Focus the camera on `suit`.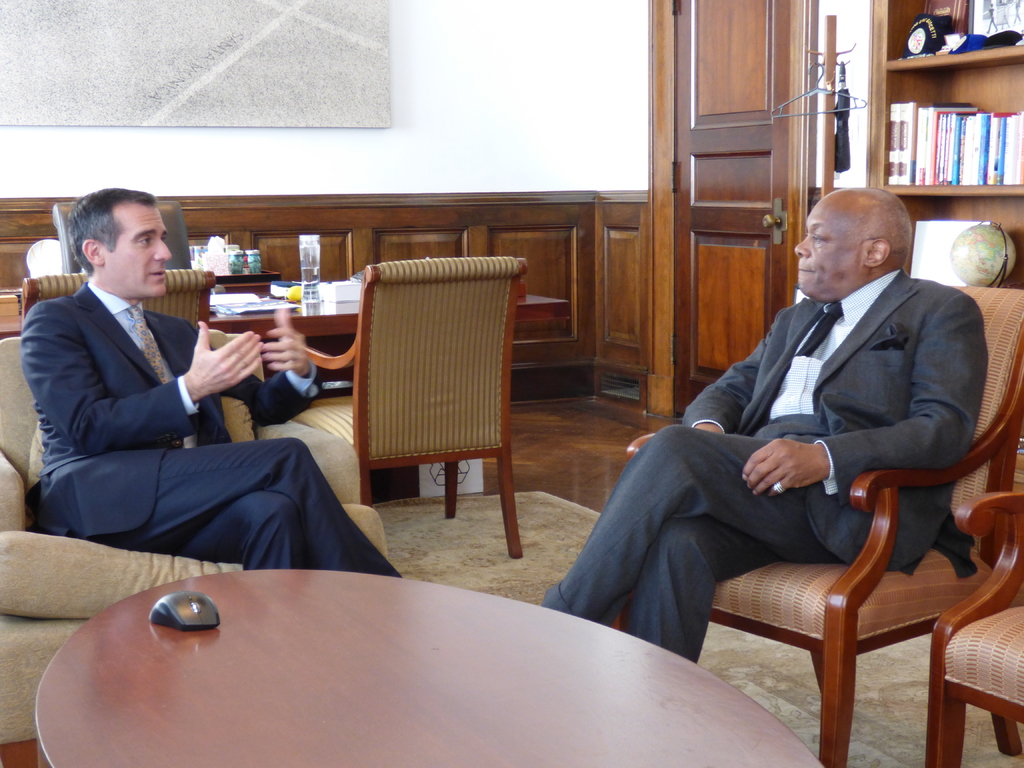
Focus region: (538, 264, 993, 664).
